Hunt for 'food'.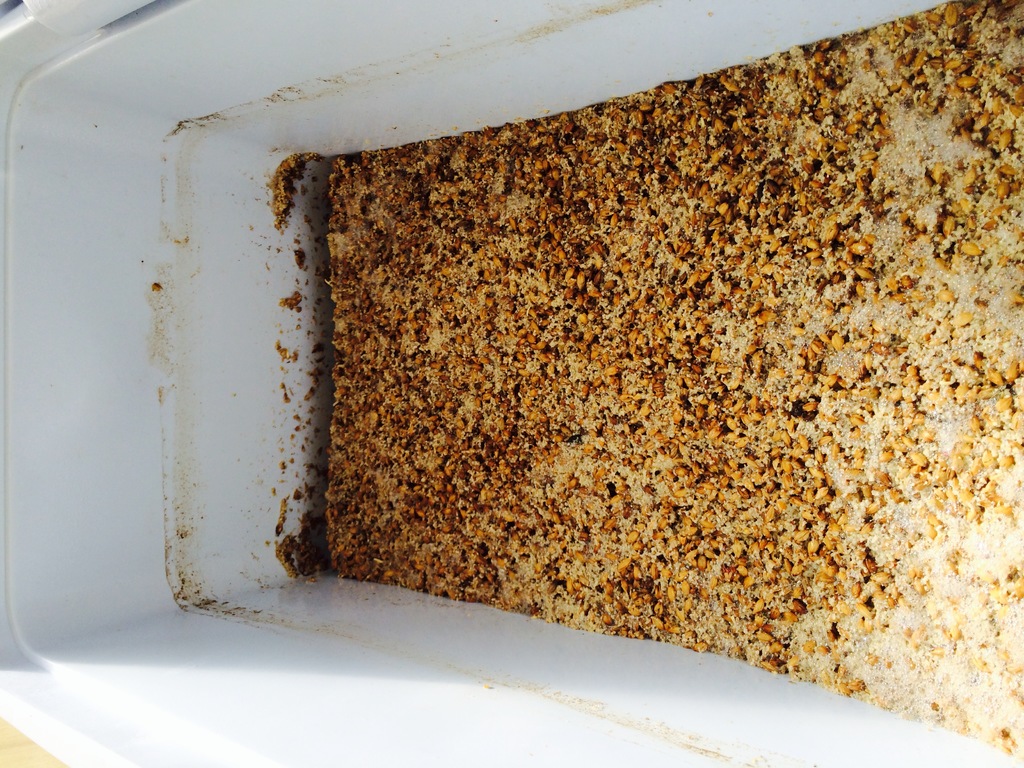
Hunted down at <box>276,0,1023,761</box>.
